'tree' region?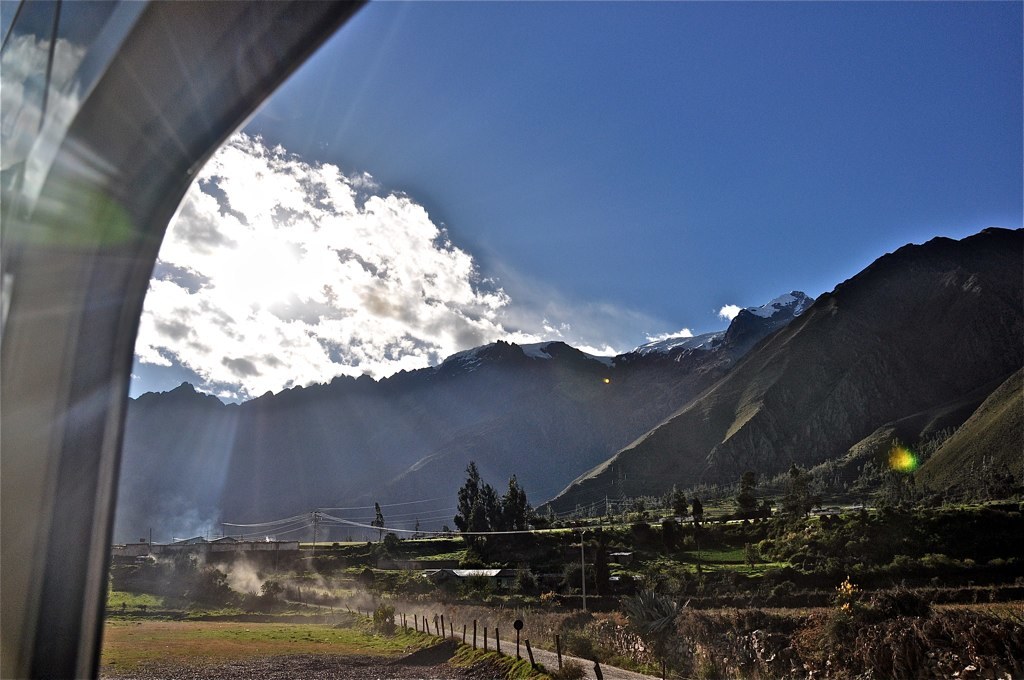
<bbox>370, 500, 385, 542</bbox>
